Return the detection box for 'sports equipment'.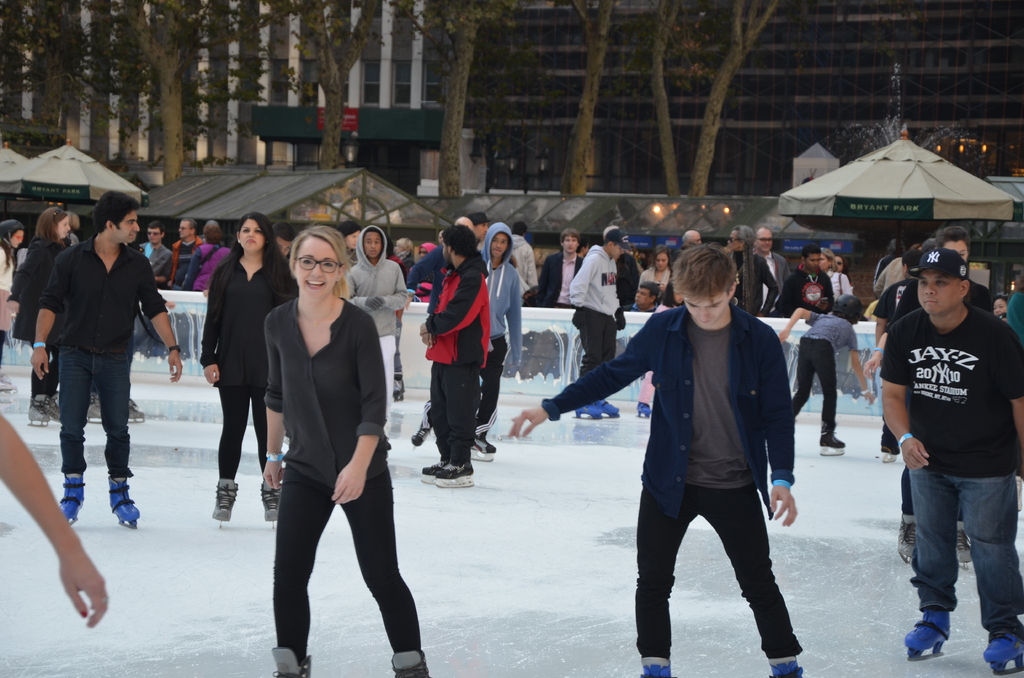
{"x1": 895, "y1": 515, "x2": 913, "y2": 565}.
